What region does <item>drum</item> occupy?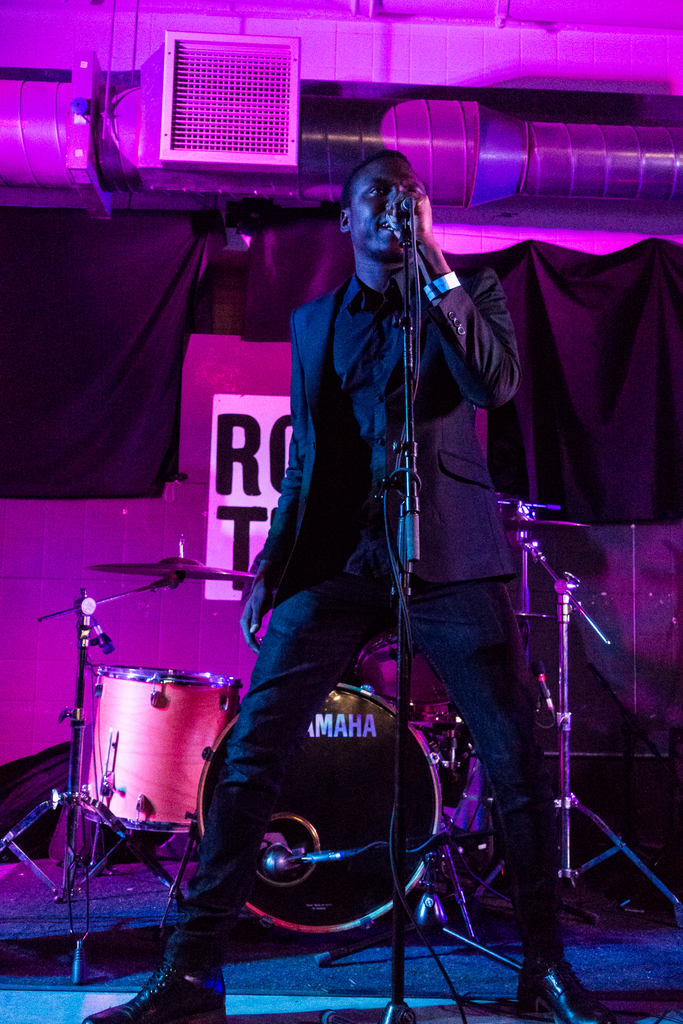
select_region(79, 666, 245, 832).
